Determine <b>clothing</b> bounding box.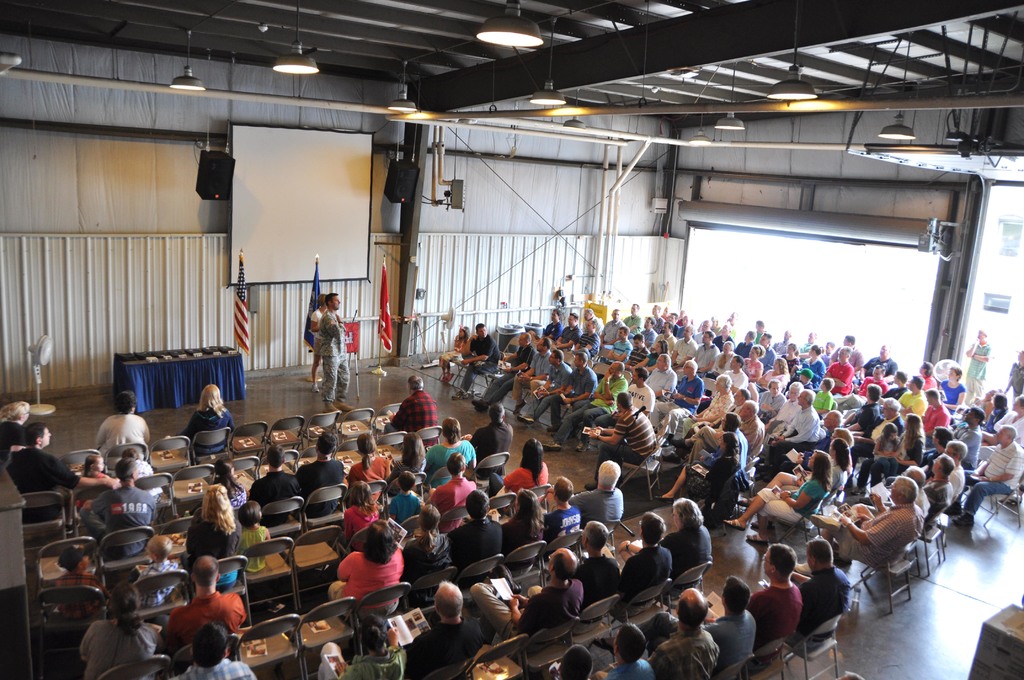
Determined: 387,492,420,526.
